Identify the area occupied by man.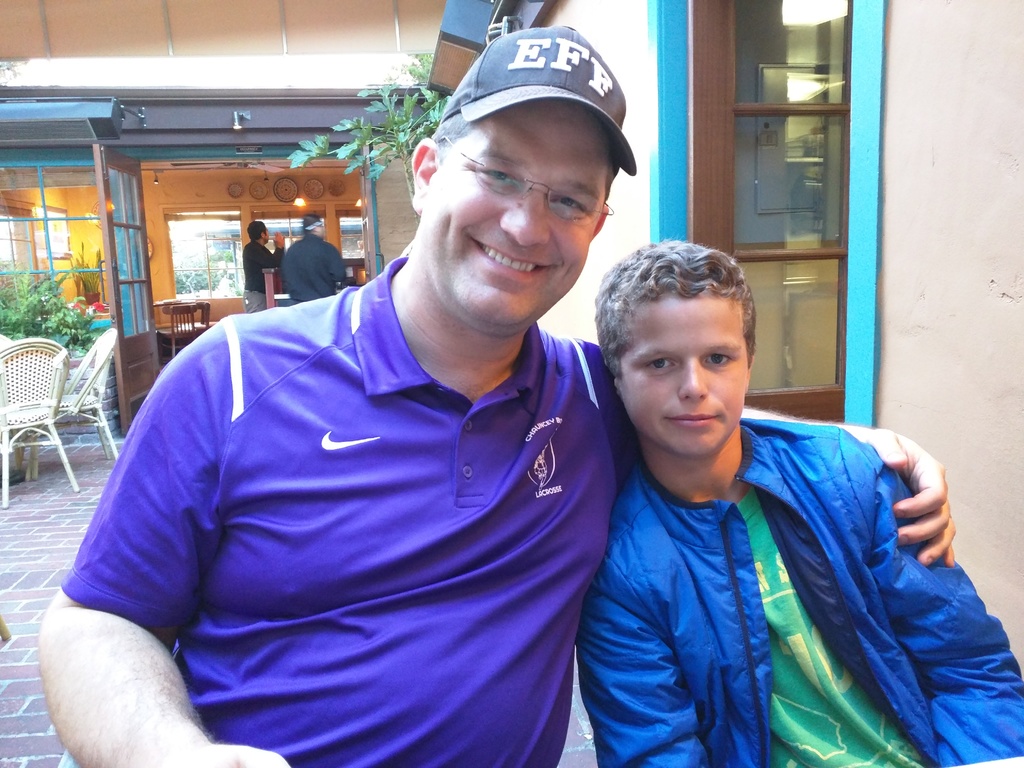
Area: (333,123,900,762).
